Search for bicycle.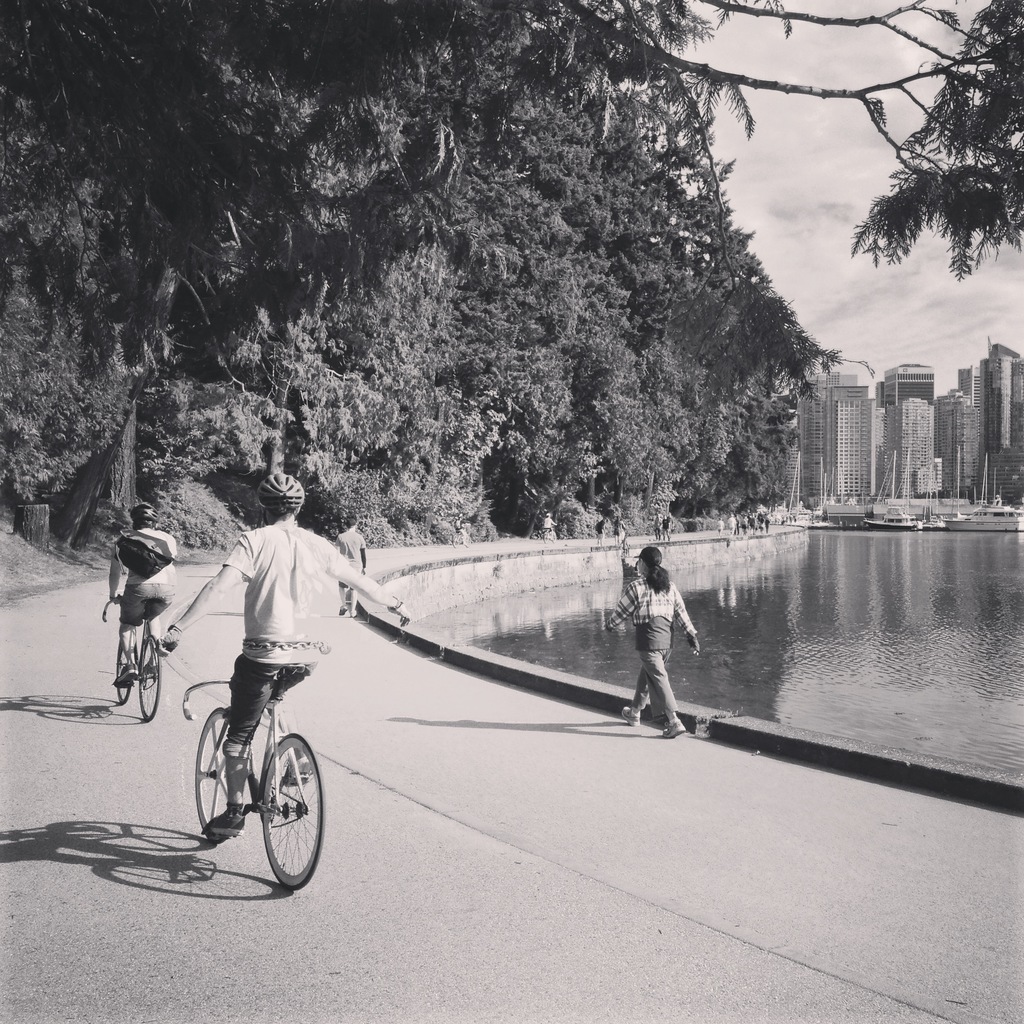
Found at 97 590 166 721.
